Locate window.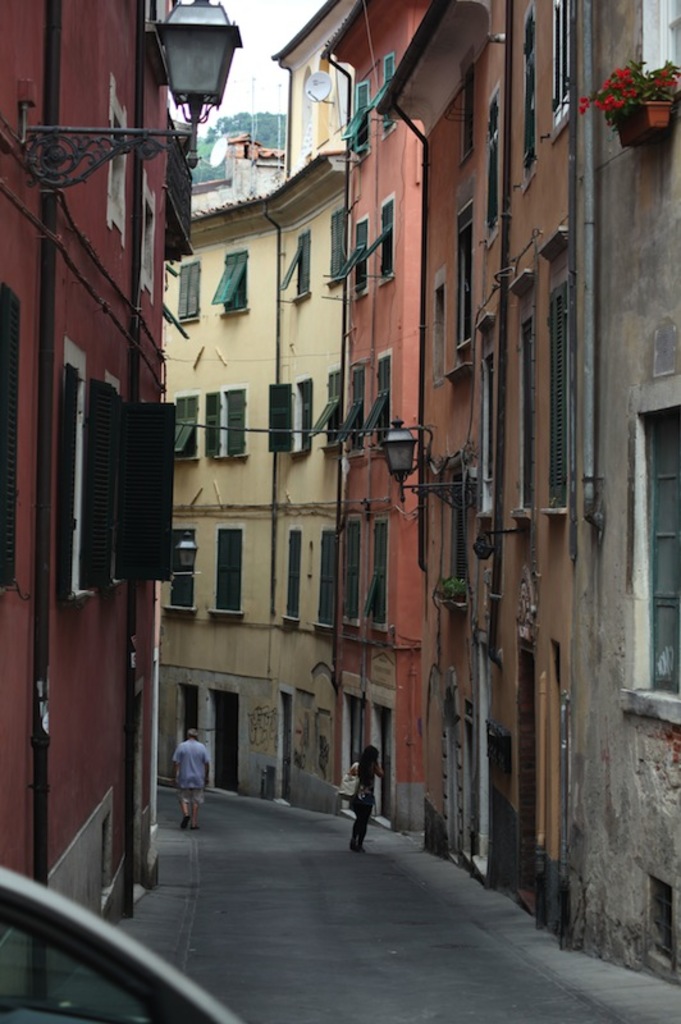
Bounding box: [left=370, top=204, right=390, bottom=287].
